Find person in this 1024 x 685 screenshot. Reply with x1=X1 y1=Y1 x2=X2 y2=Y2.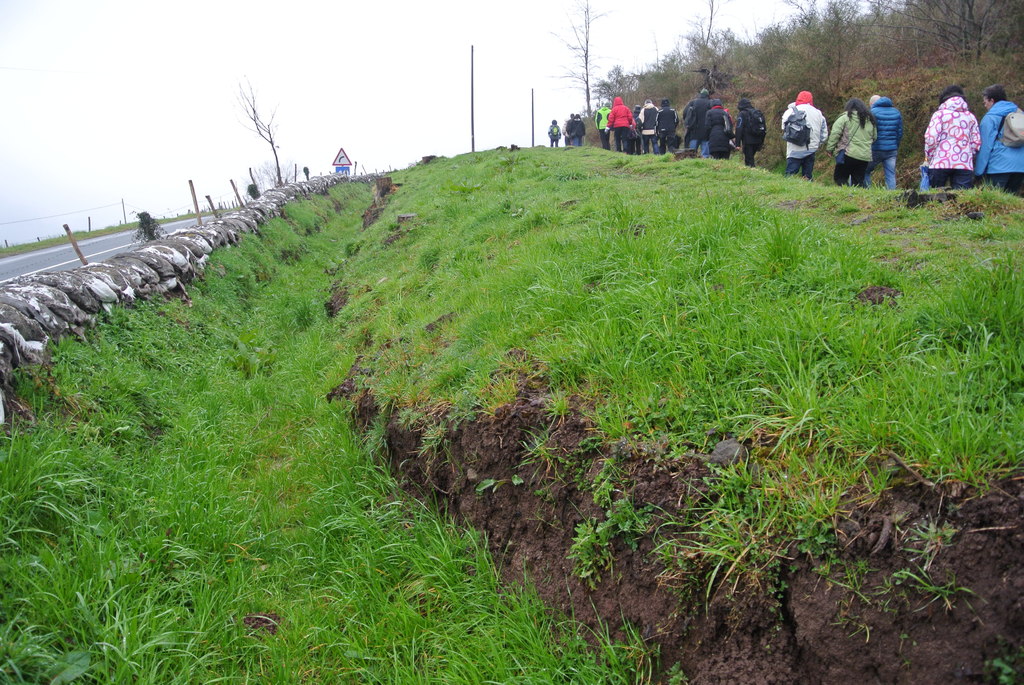
x1=595 y1=106 x2=612 y2=150.
